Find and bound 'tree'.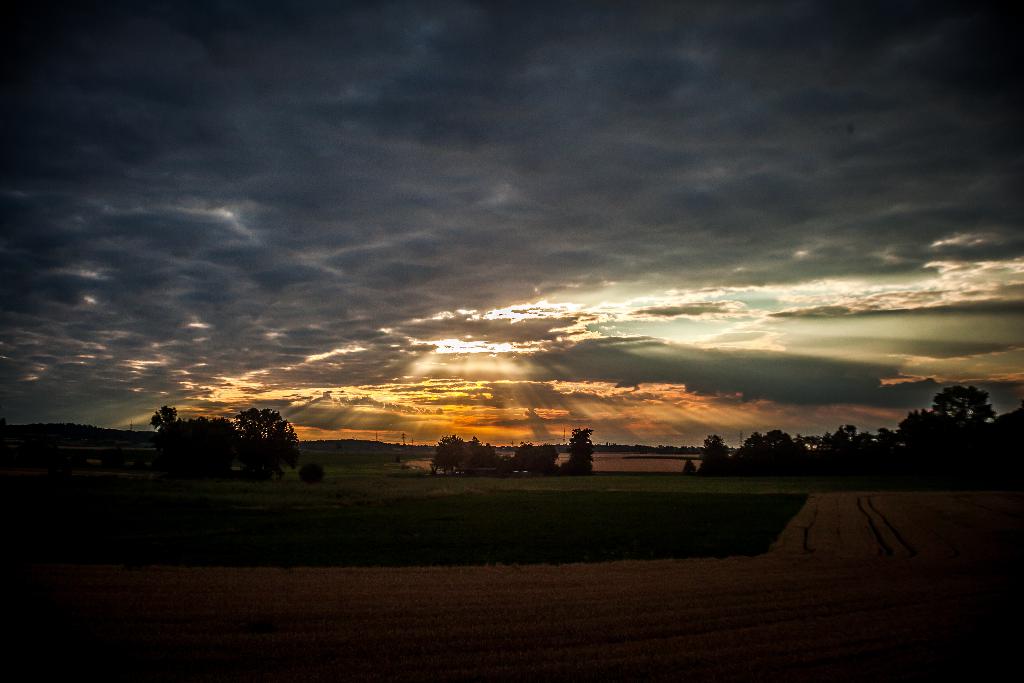
Bound: box=[435, 434, 461, 477].
